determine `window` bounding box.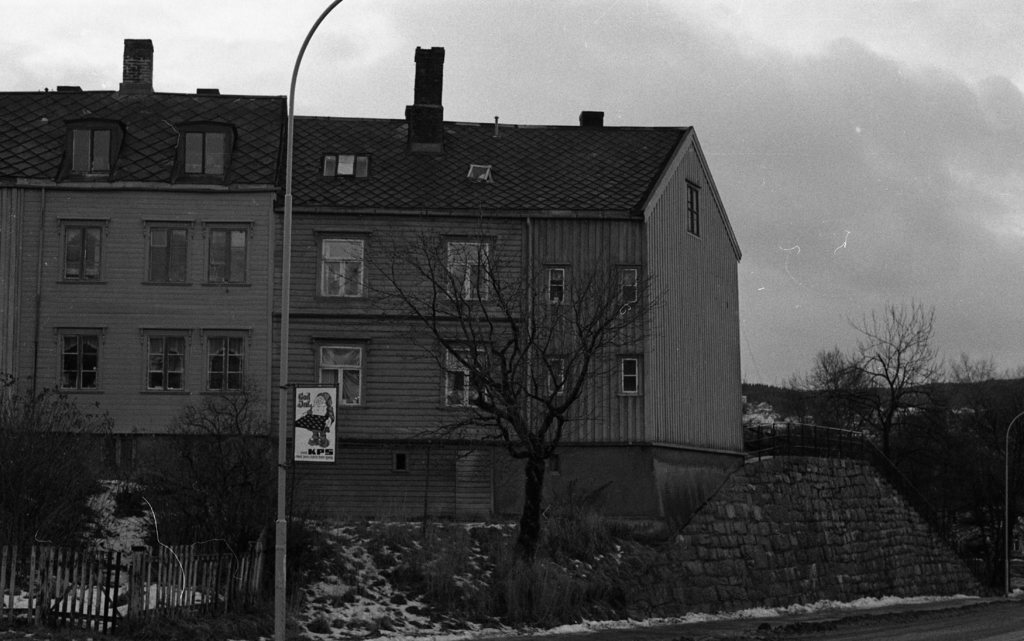
Determined: [x1=207, y1=223, x2=255, y2=289].
